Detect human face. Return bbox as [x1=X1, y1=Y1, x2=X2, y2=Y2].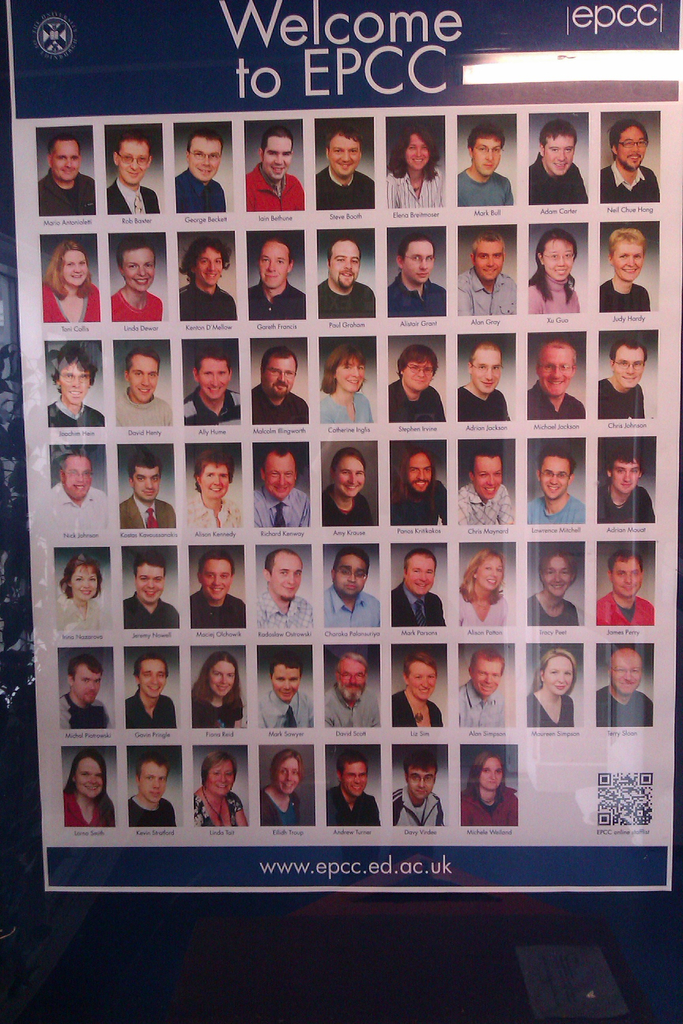
[x1=266, y1=451, x2=296, y2=500].
